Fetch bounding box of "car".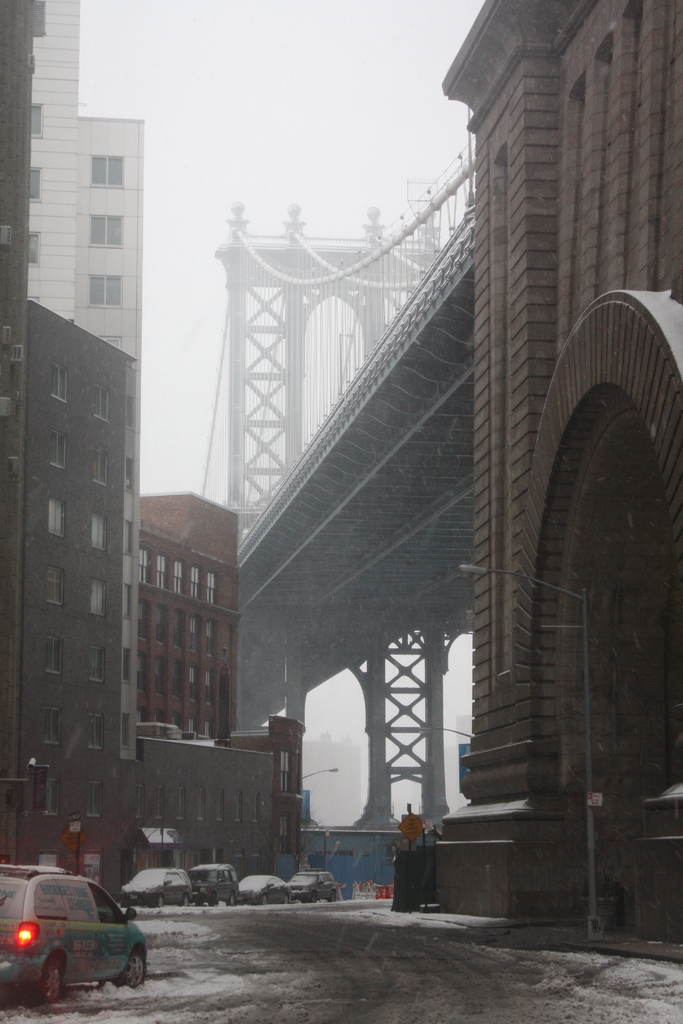
Bbox: 289, 862, 338, 906.
